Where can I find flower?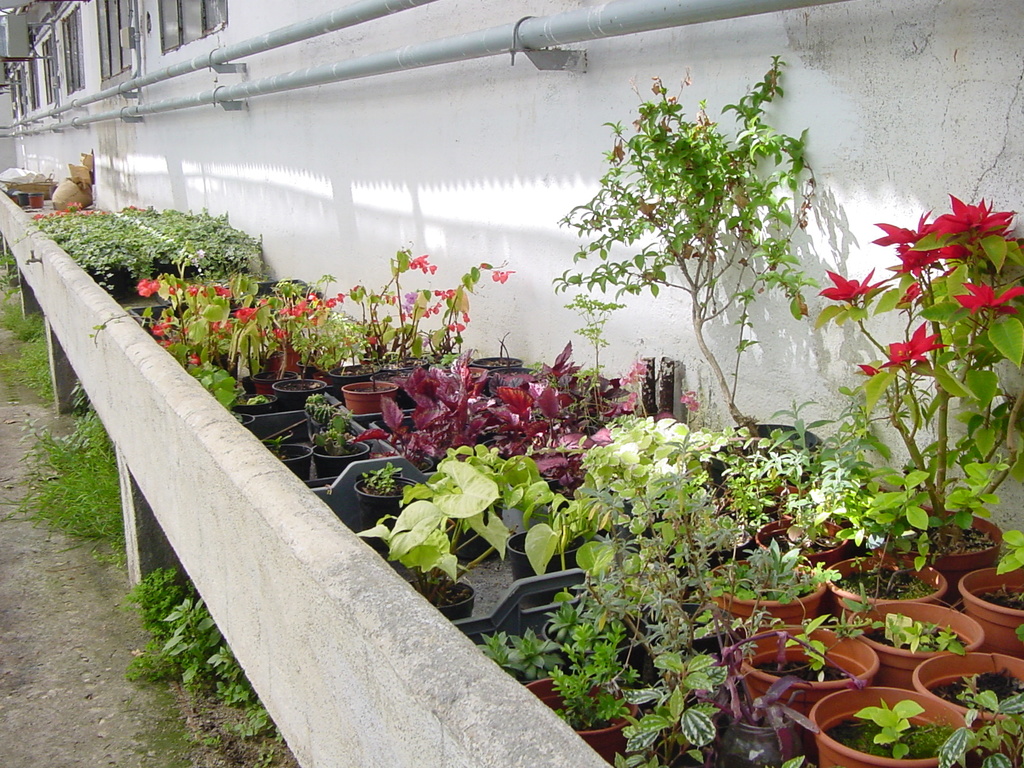
You can find it at 884/317/943/367.
